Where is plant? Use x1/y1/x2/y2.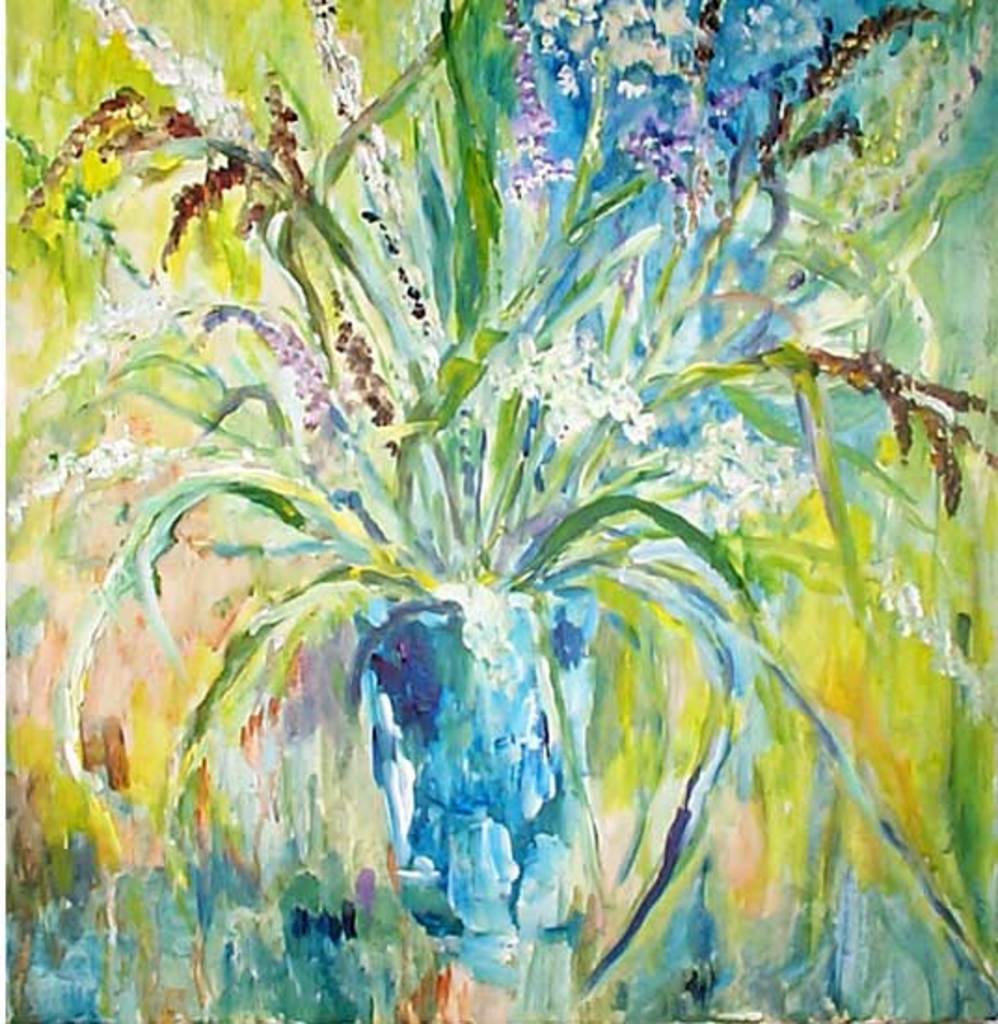
2/60/994/1023.
